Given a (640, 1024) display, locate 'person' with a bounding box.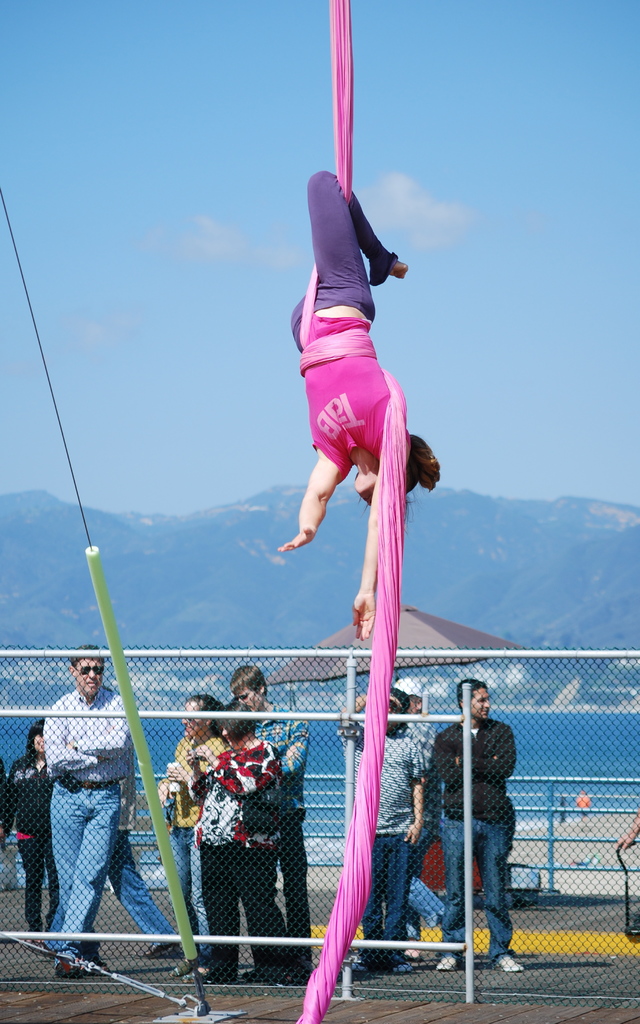
Located: 31:649:140:977.
